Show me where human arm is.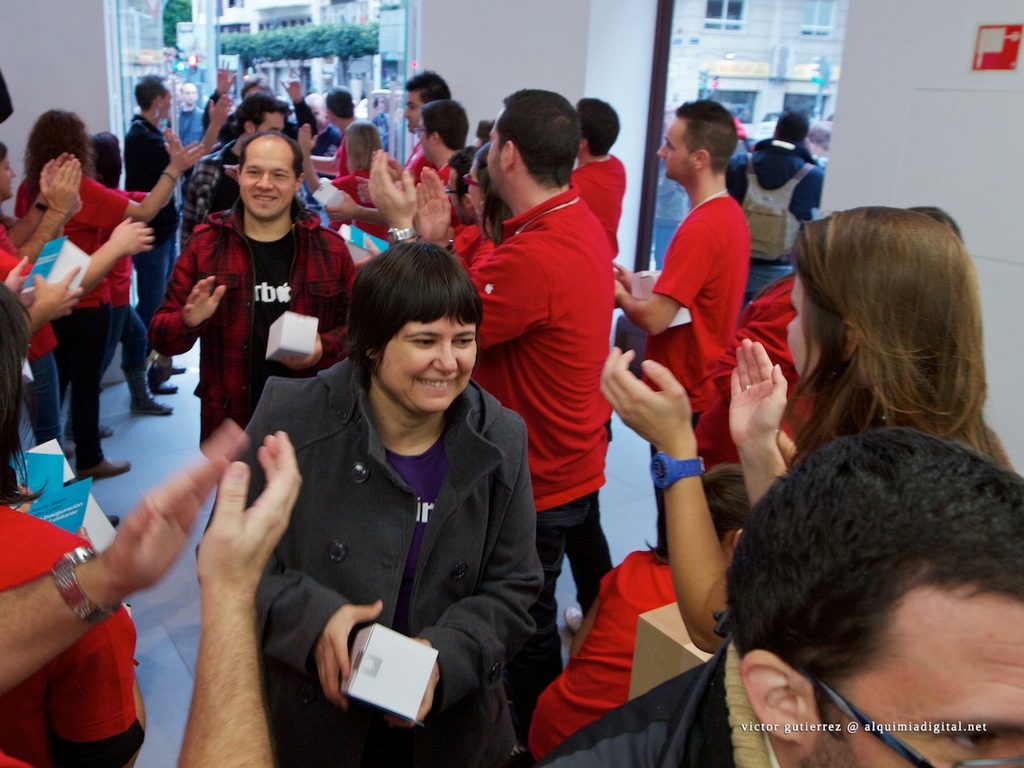
human arm is at x1=203, y1=62, x2=234, y2=105.
